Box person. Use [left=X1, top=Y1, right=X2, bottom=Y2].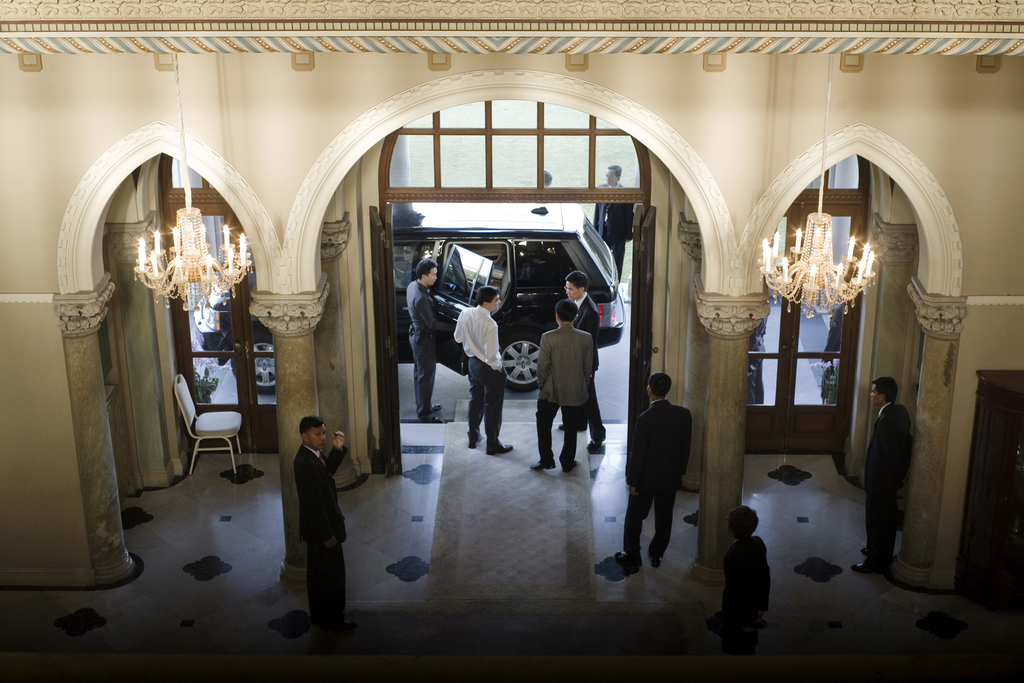
[left=401, top=255, right=456, bottom=427].
